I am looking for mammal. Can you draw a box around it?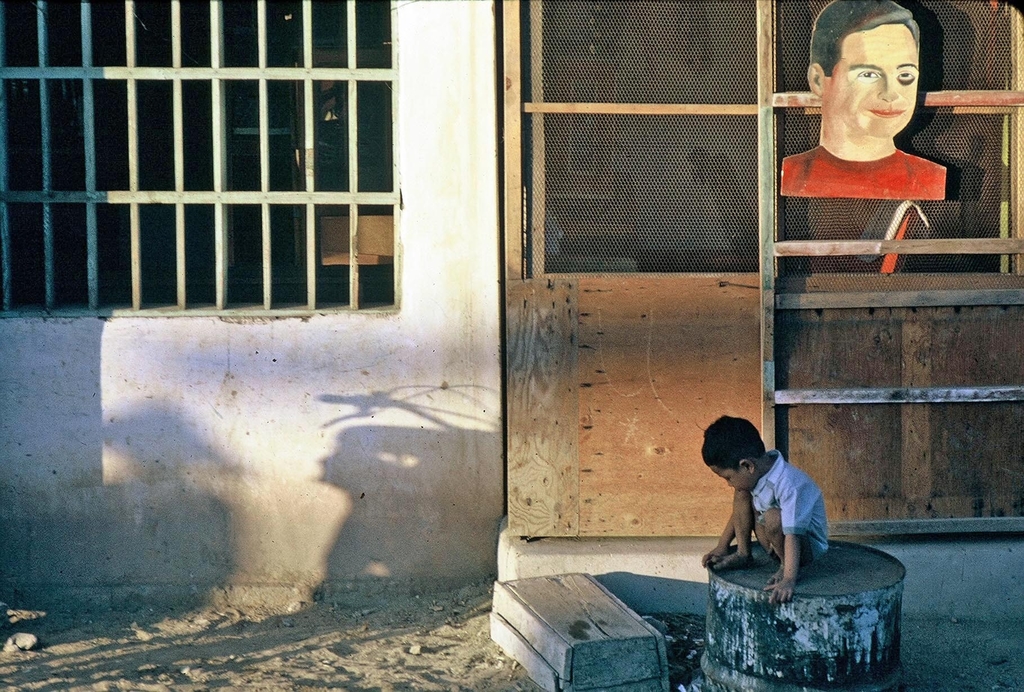
Sure, the bounding box is bbox(703, 437, 855, 602).
